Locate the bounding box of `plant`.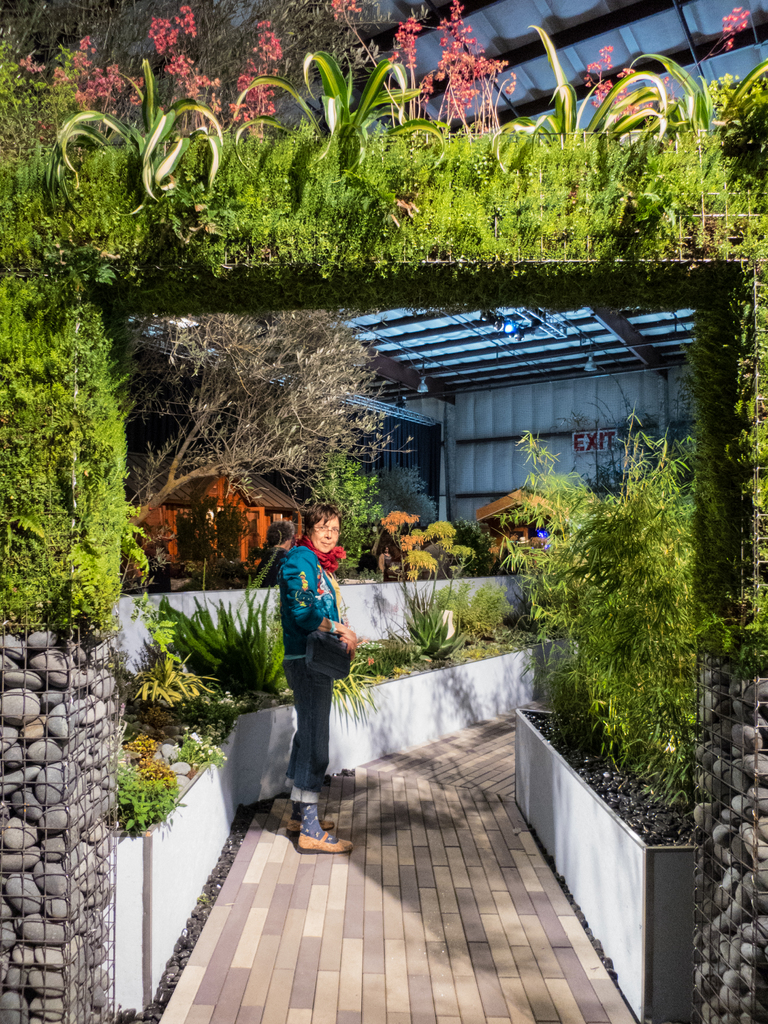
Bounding box: crop(126, 487, 205, 588).
